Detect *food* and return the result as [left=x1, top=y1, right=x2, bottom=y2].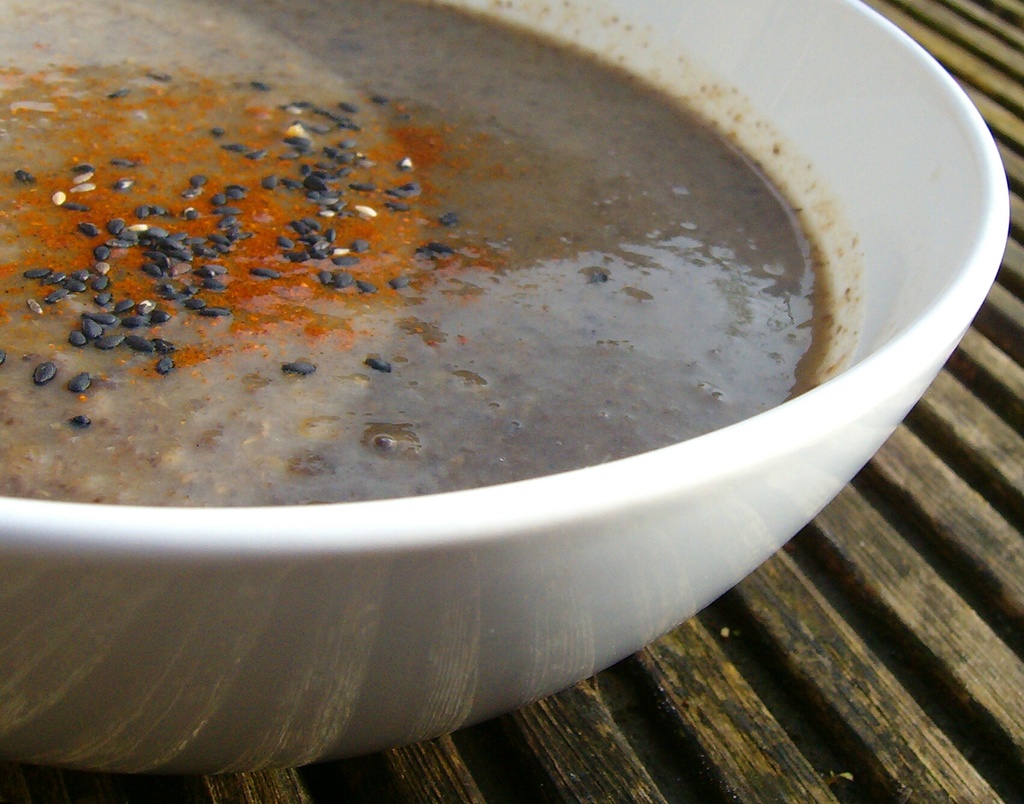
[left=0, top=0, right=838, bottom=507].
